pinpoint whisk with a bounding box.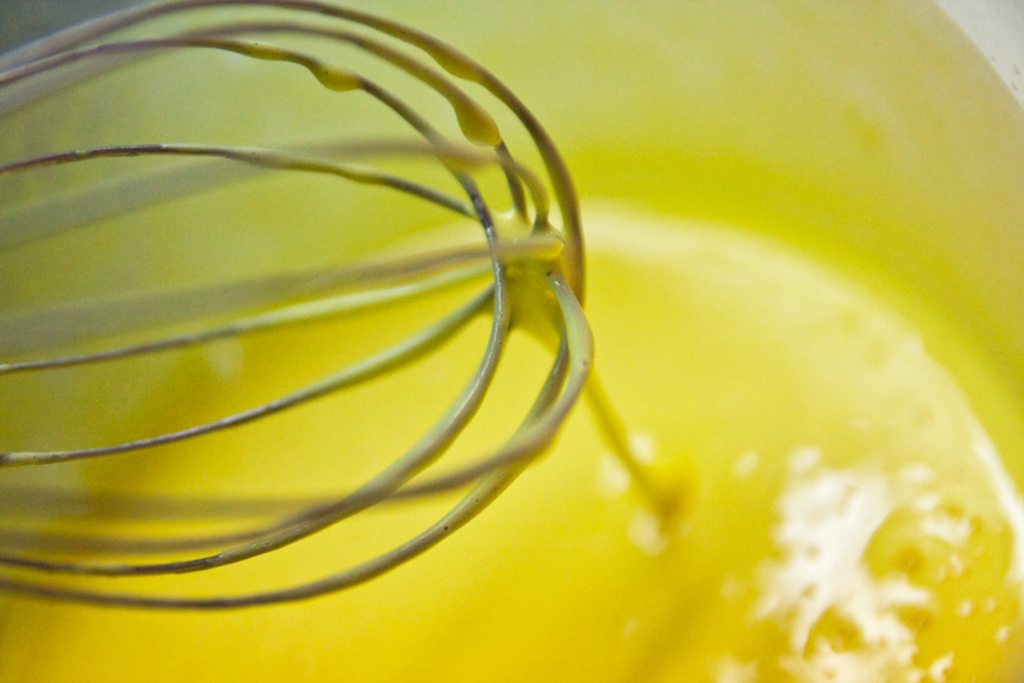
[left=0, top=0, right=587, bottom=610].
